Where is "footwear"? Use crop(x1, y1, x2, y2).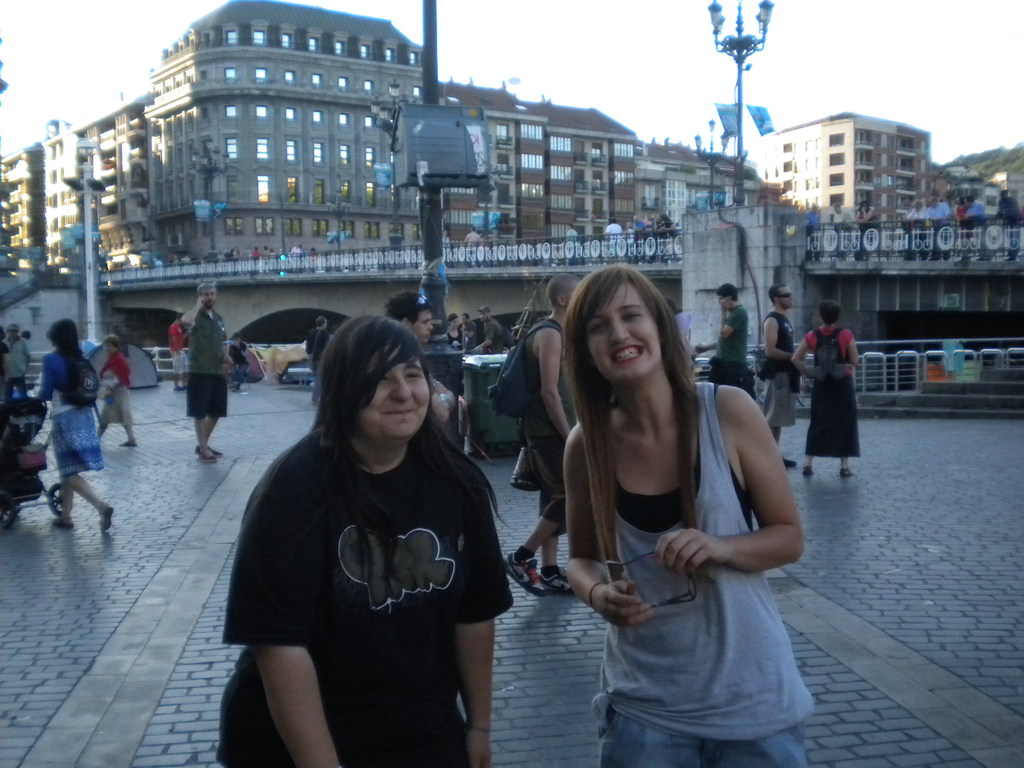
crop(505, 560, 543, 596).
